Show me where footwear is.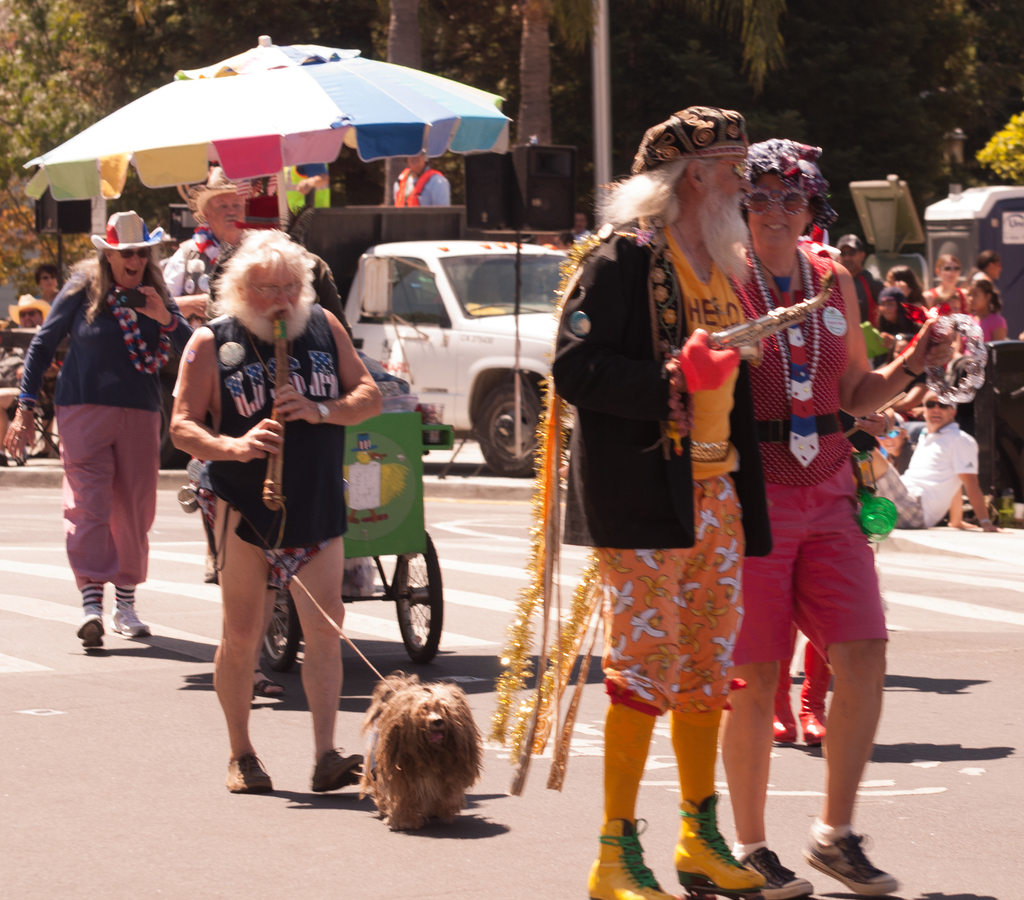
footwear is at x1=310 y1=757 x2=366 y2=791.
